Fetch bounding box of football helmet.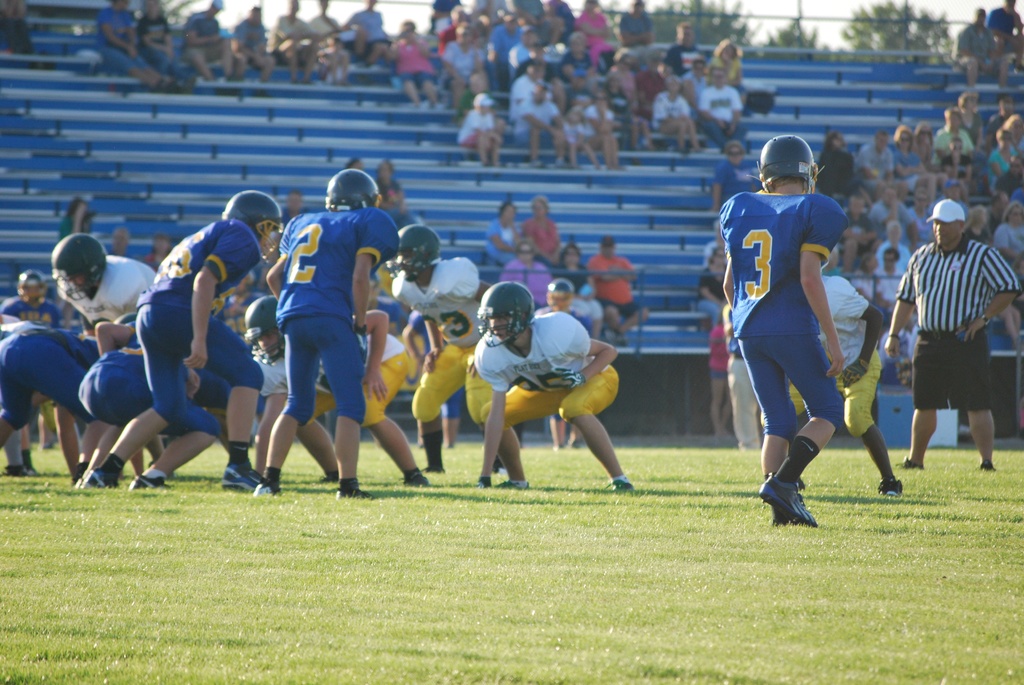
Bbox: {"x1": 15, "y1": 266, "x2": 47, "y2": 309}.
